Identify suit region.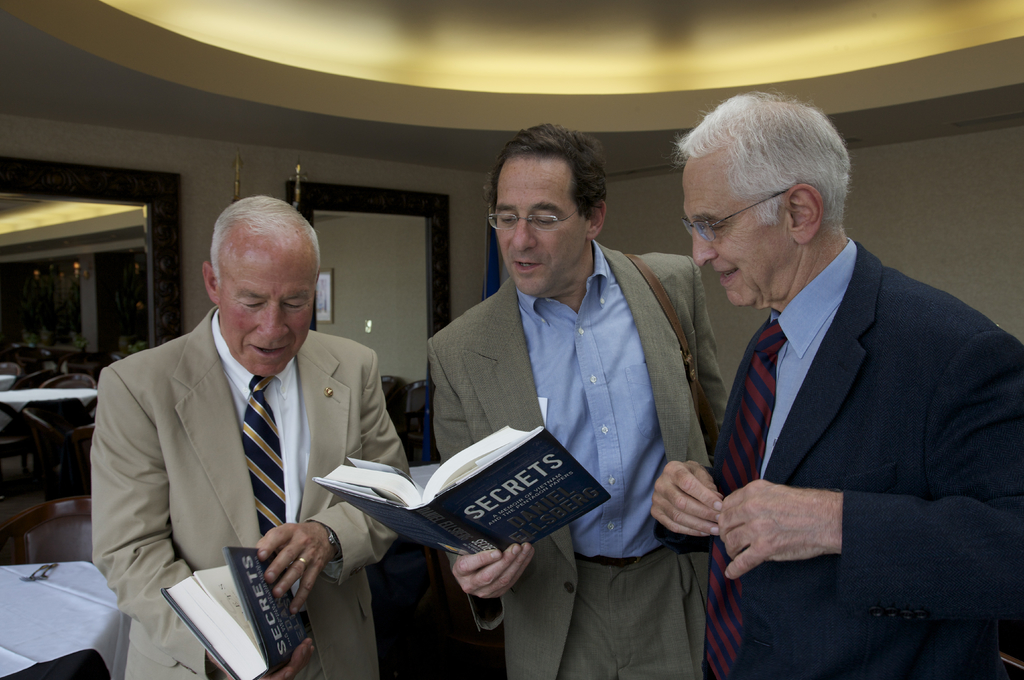
Region: pyautogui.locateOnScreen(84, 308, 410, 679).
